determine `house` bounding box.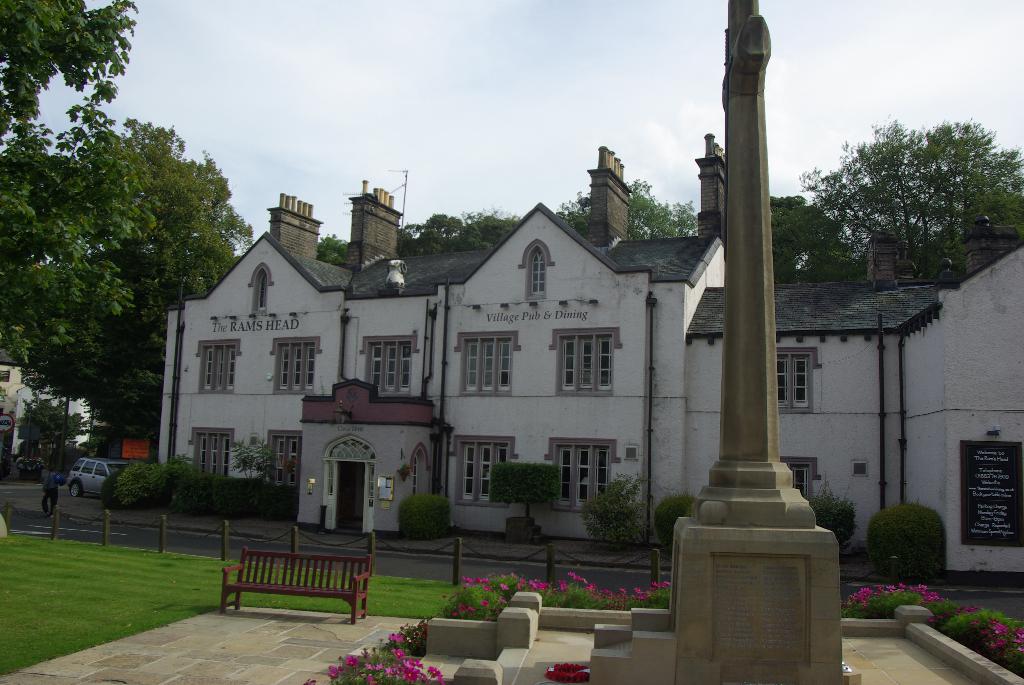
Determined: select_region(160, 132, 1023, 588).
